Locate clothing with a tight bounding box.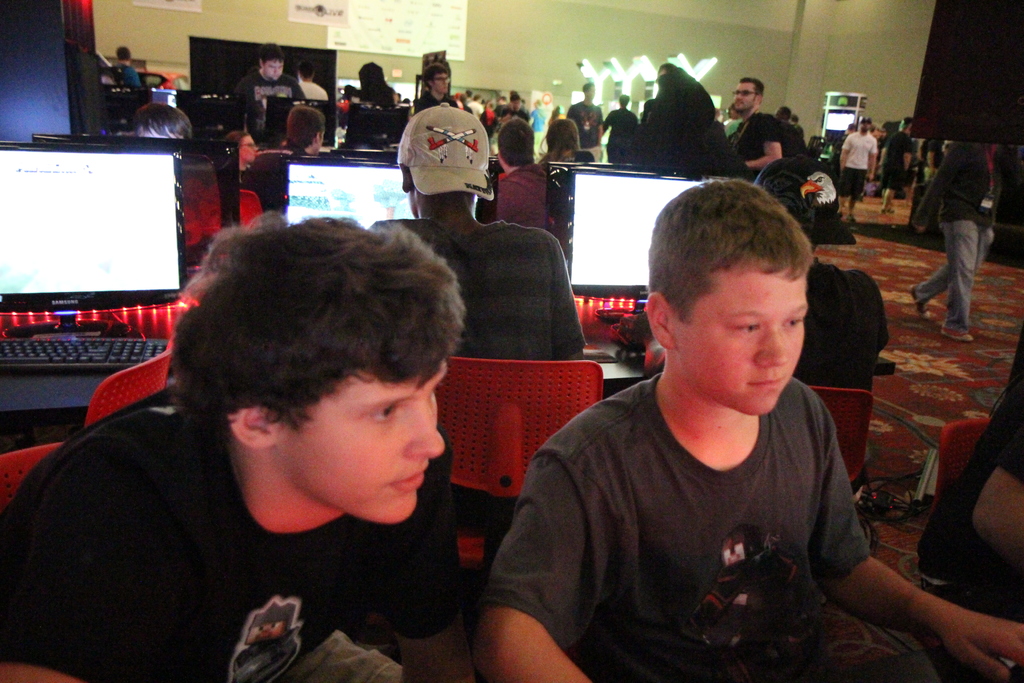
x1=835 y1=129 x2=874 y2=199.
